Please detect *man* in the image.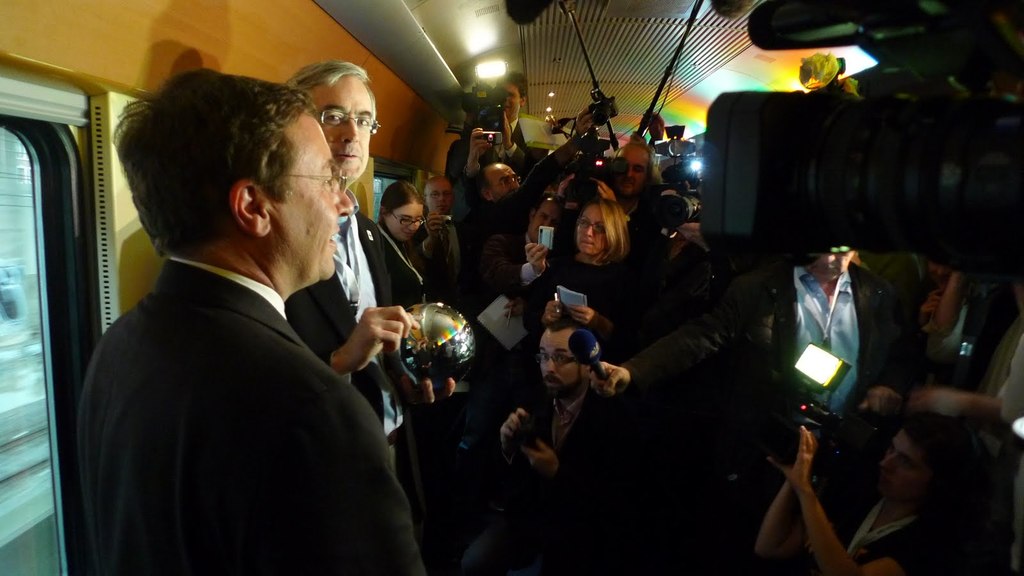
459,161,527,298.
